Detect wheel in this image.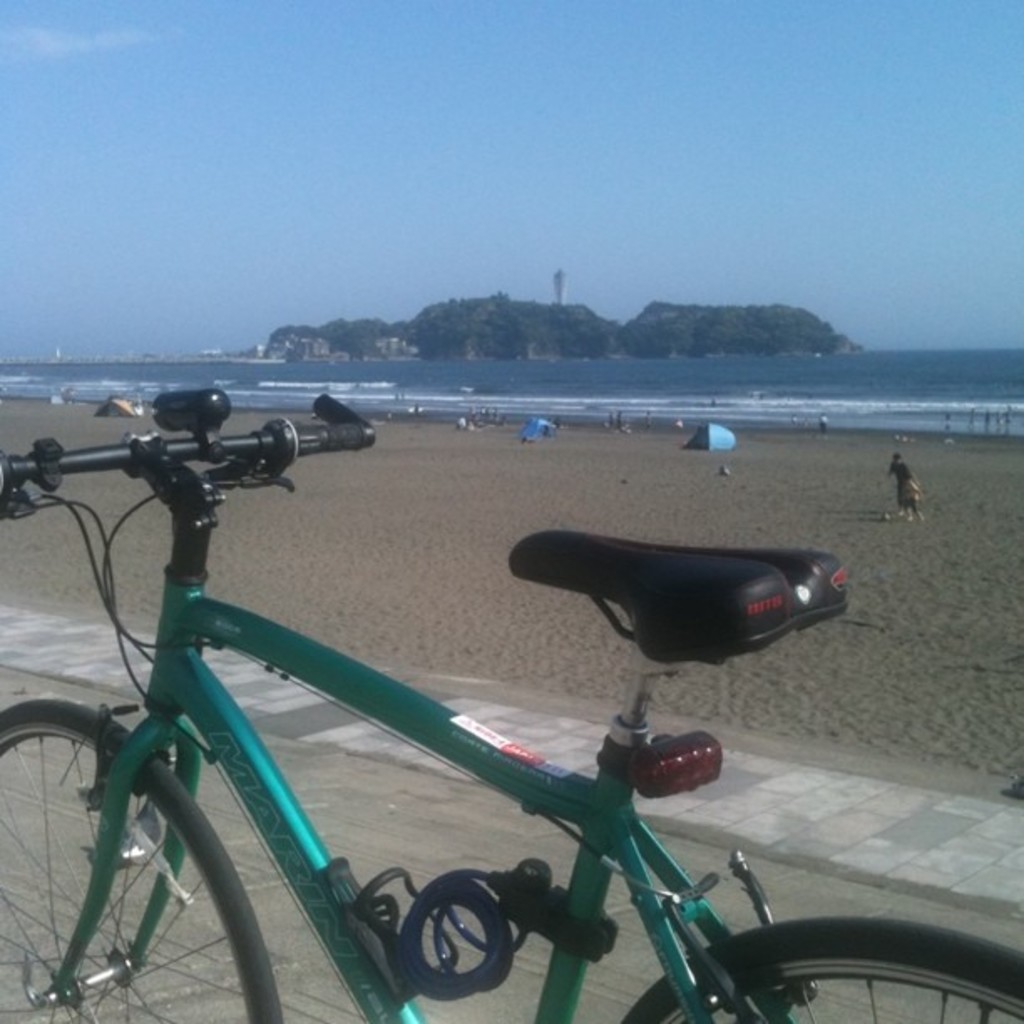
Detection: box(0, 703, 283, 1022).
